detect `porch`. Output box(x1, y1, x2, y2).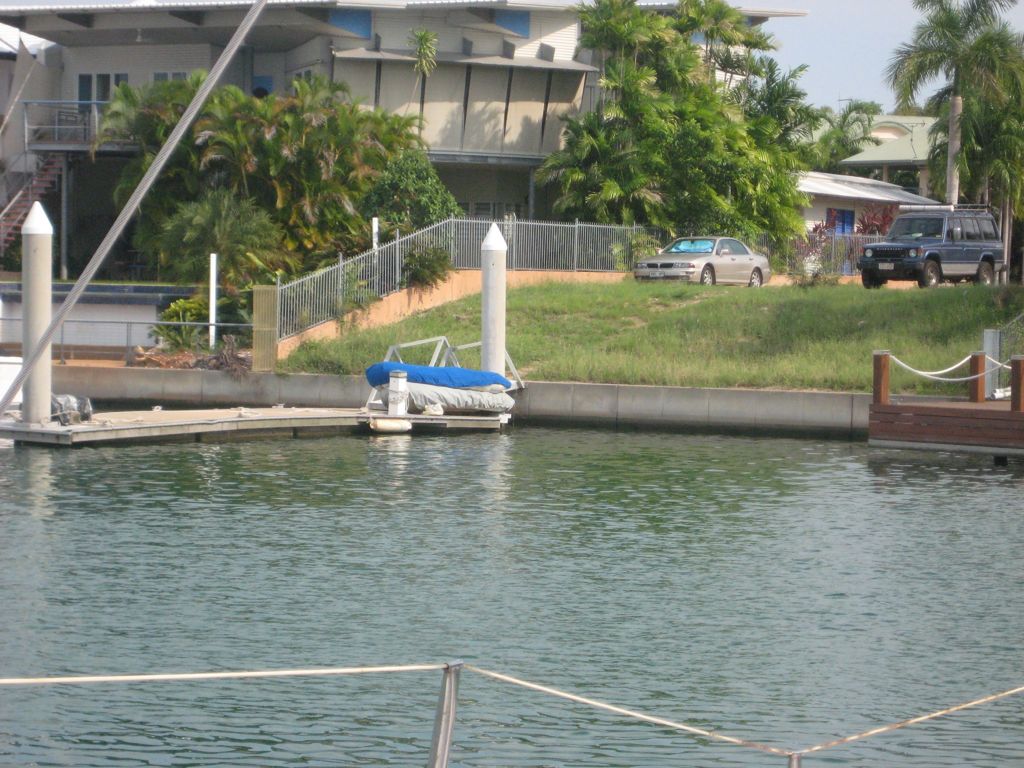
box(239, 204, 678, 364).
